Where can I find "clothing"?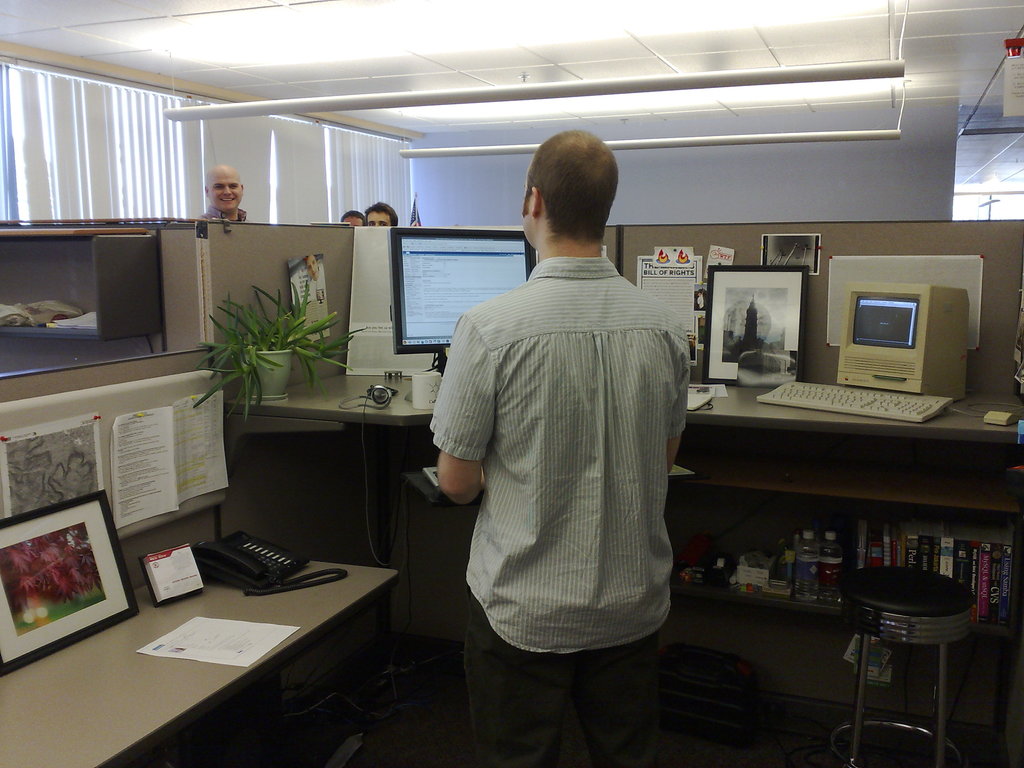
You can find it at bbox(428, 225, 705, 710).
